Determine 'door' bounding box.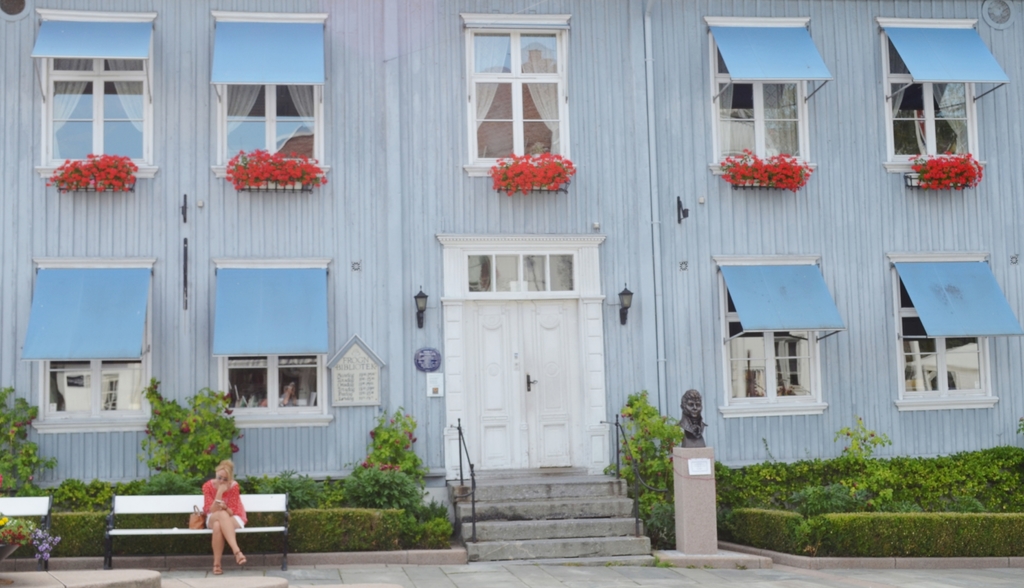
Determined: bbox=(463, 220, 588, 470).
